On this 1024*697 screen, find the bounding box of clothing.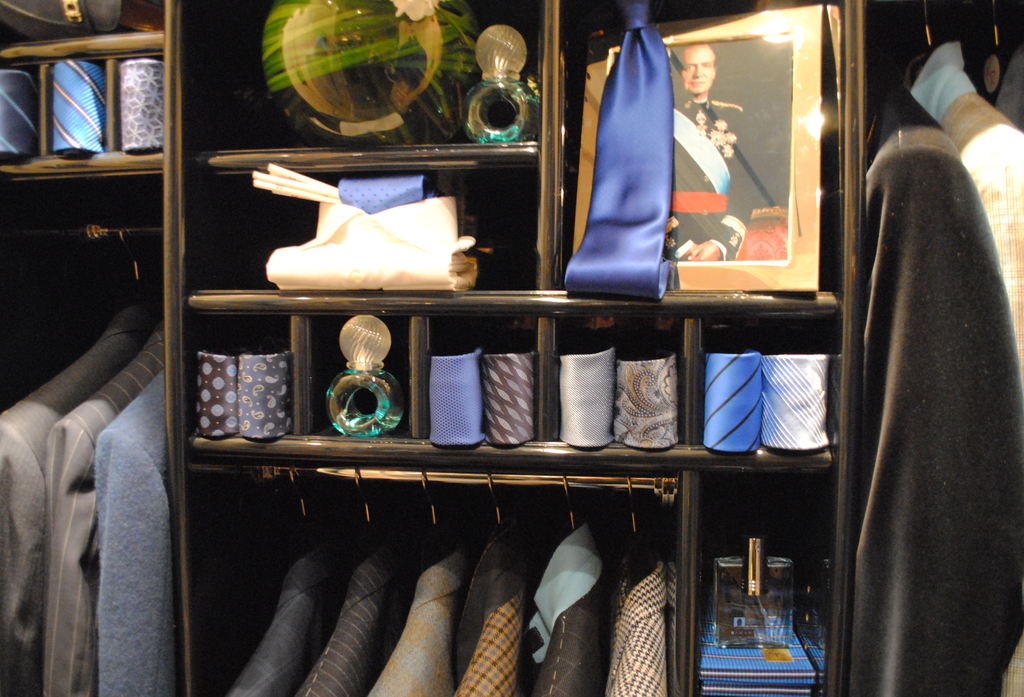
Bounding box: (x1=672, y1=92, x2=755, y2=260).
